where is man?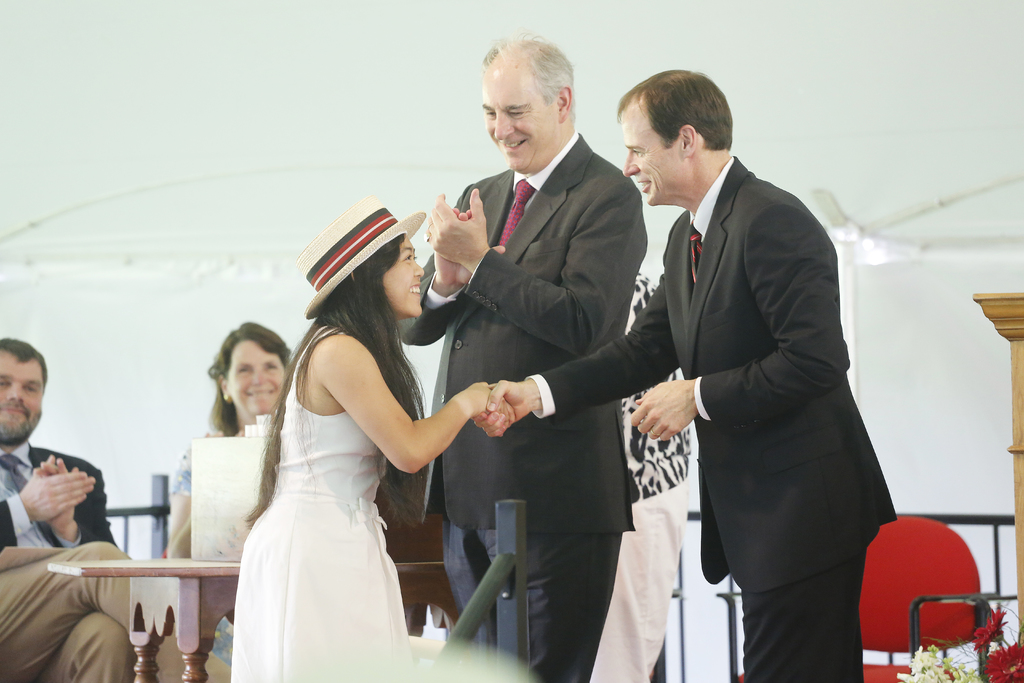
471 67 896 682.
